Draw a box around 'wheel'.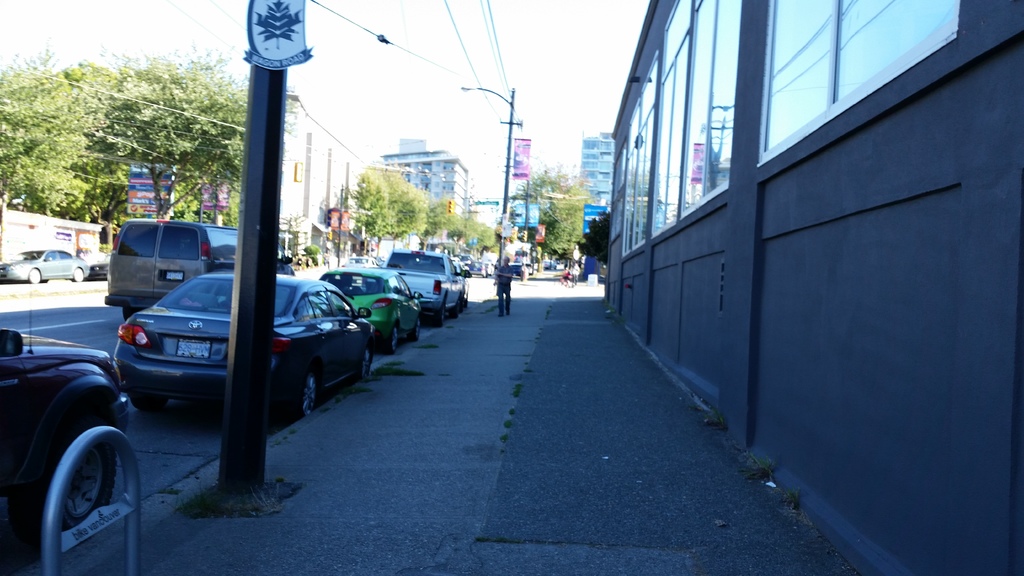
detection(33, 399, 120, 531).
